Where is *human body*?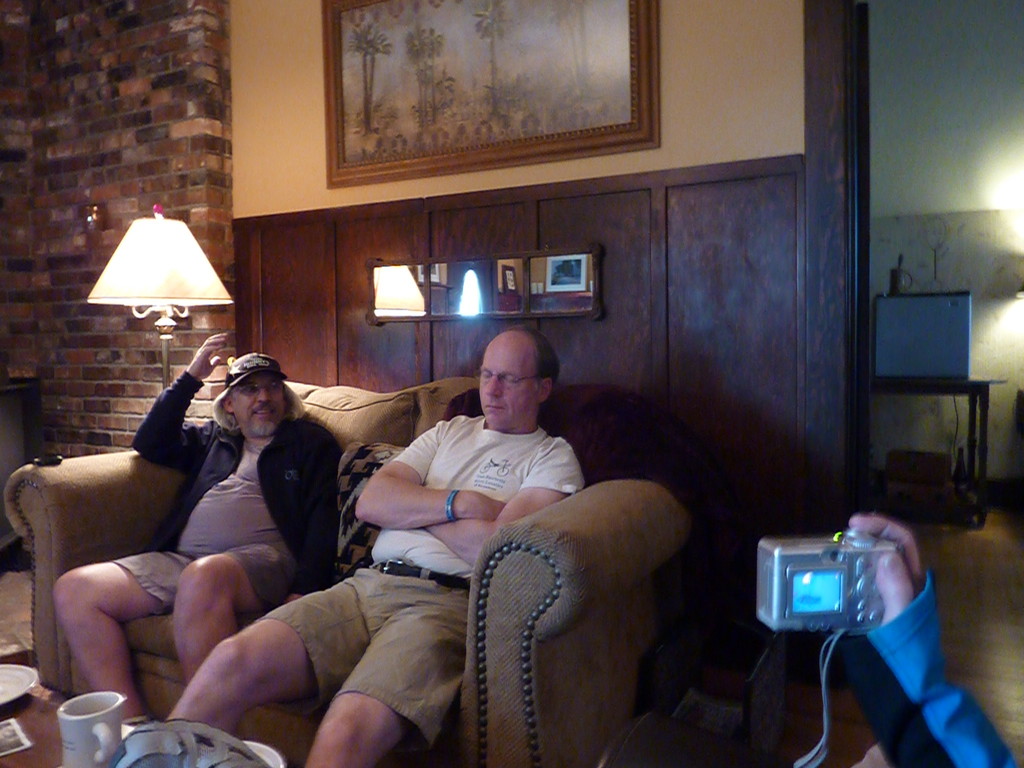
rect(47, 331, 346, 730).
